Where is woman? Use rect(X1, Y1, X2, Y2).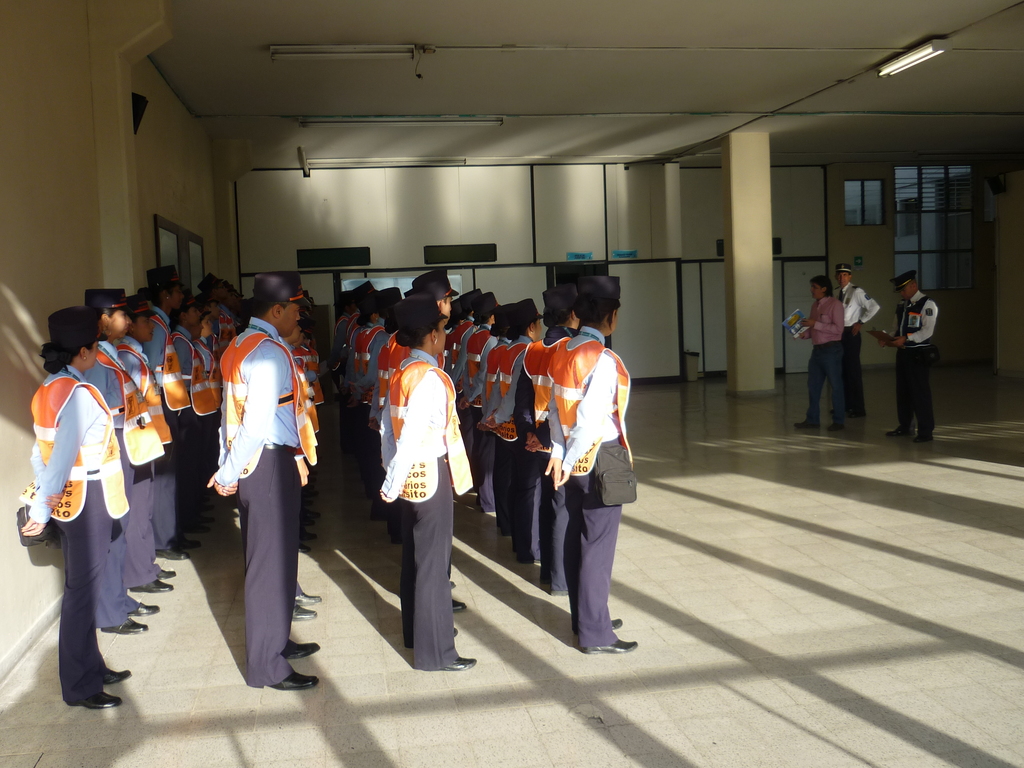
rect(22, 309, 133, 714).
